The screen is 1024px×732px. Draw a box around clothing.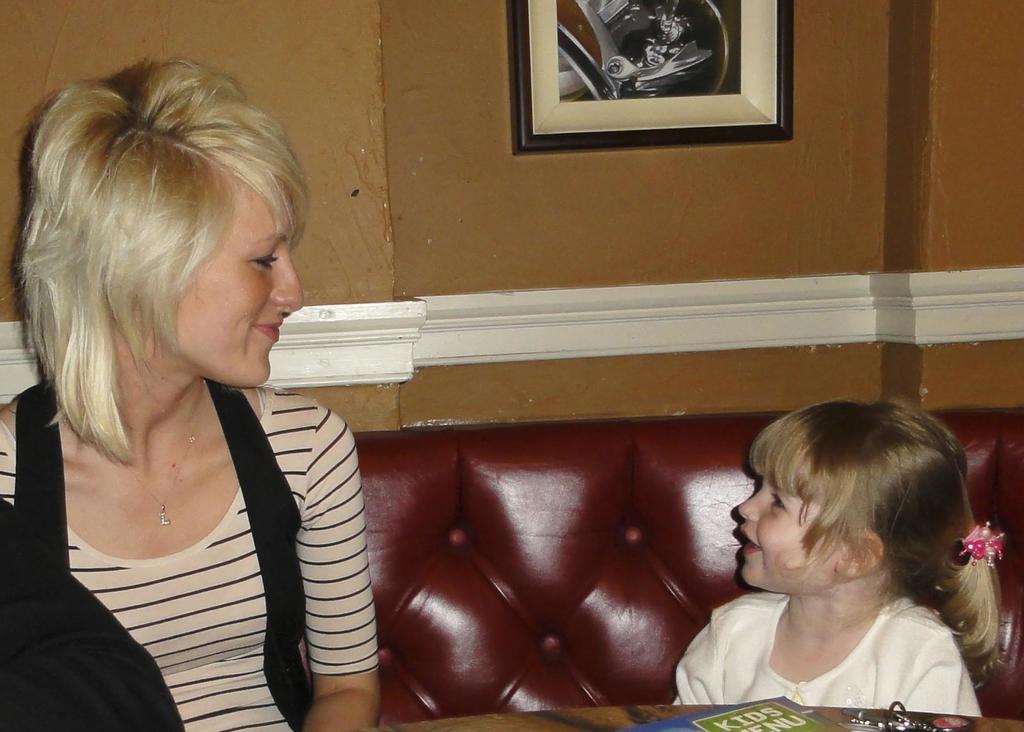
[left=20, top=330, right=382, bottom=726].
